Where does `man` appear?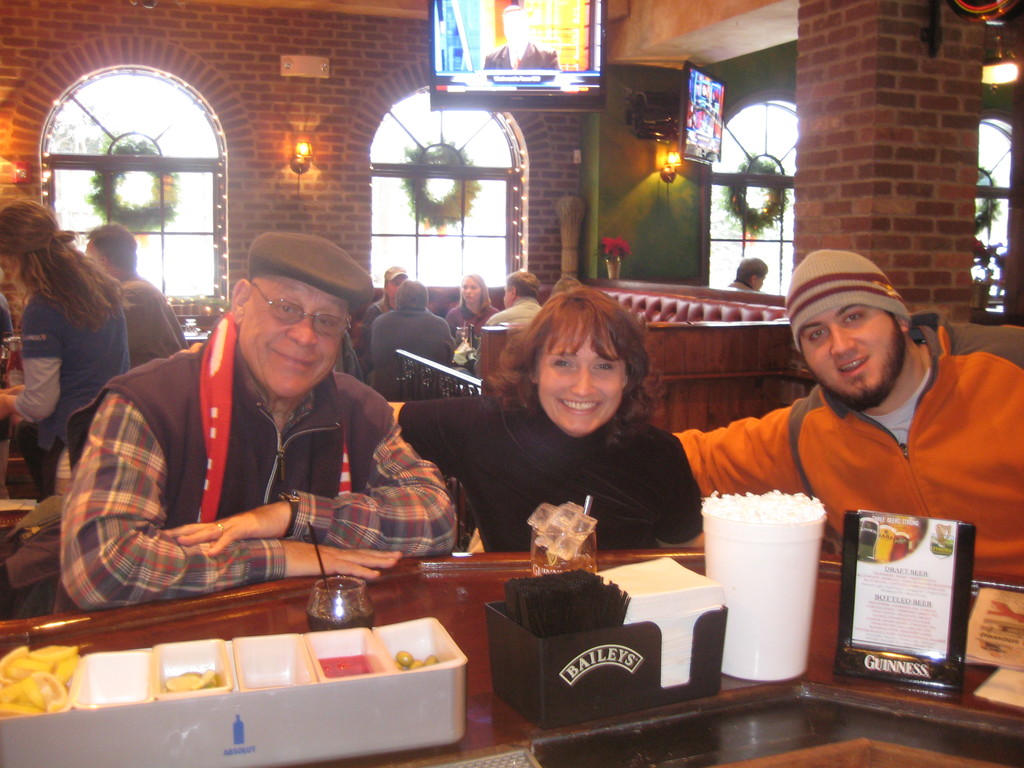
Appears at 669:239:1023:587.
